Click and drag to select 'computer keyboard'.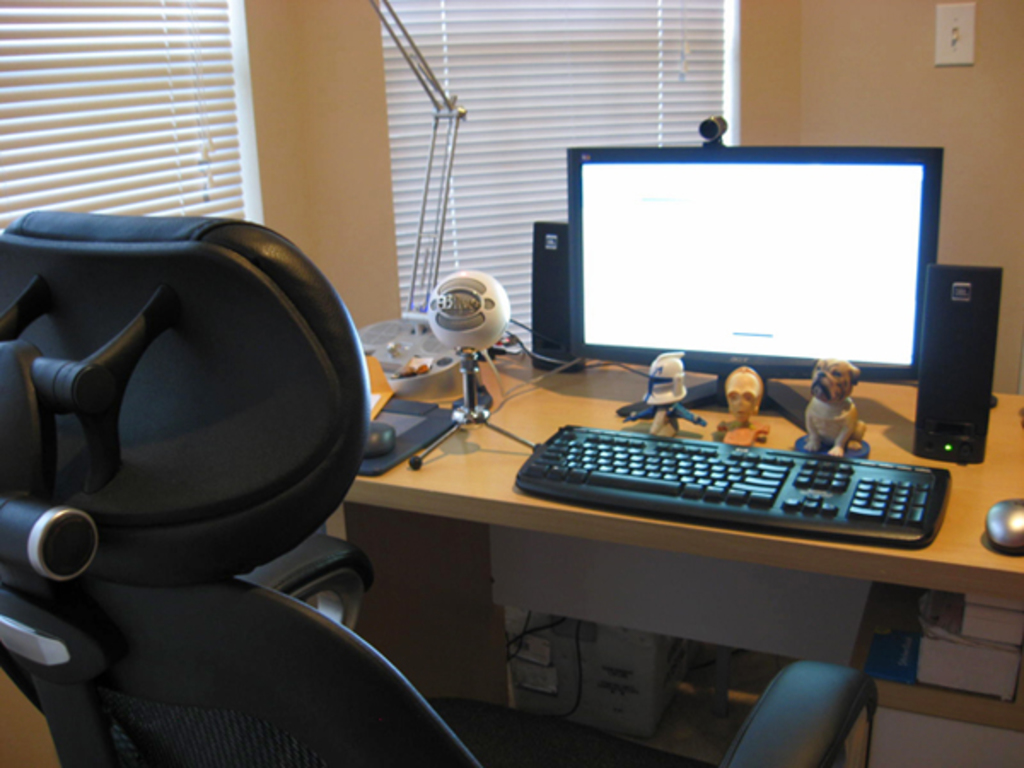
Selection: crop(515, 425, 949, 546).
